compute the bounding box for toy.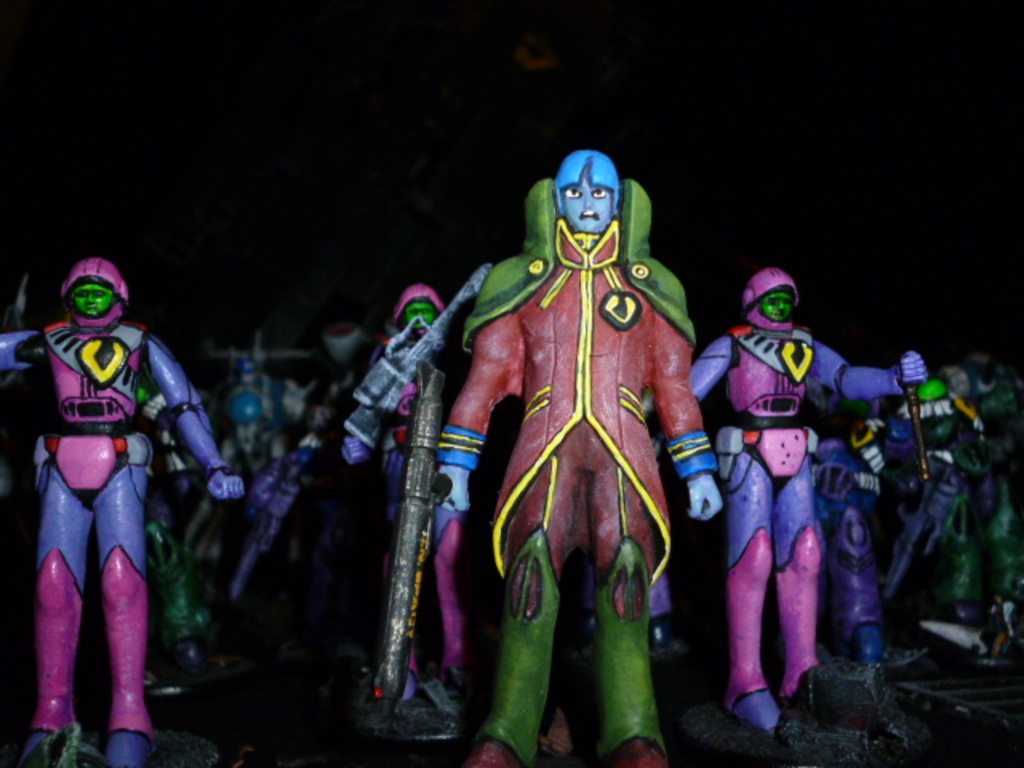
[left=355, top=133, right=723, bottom=766].
